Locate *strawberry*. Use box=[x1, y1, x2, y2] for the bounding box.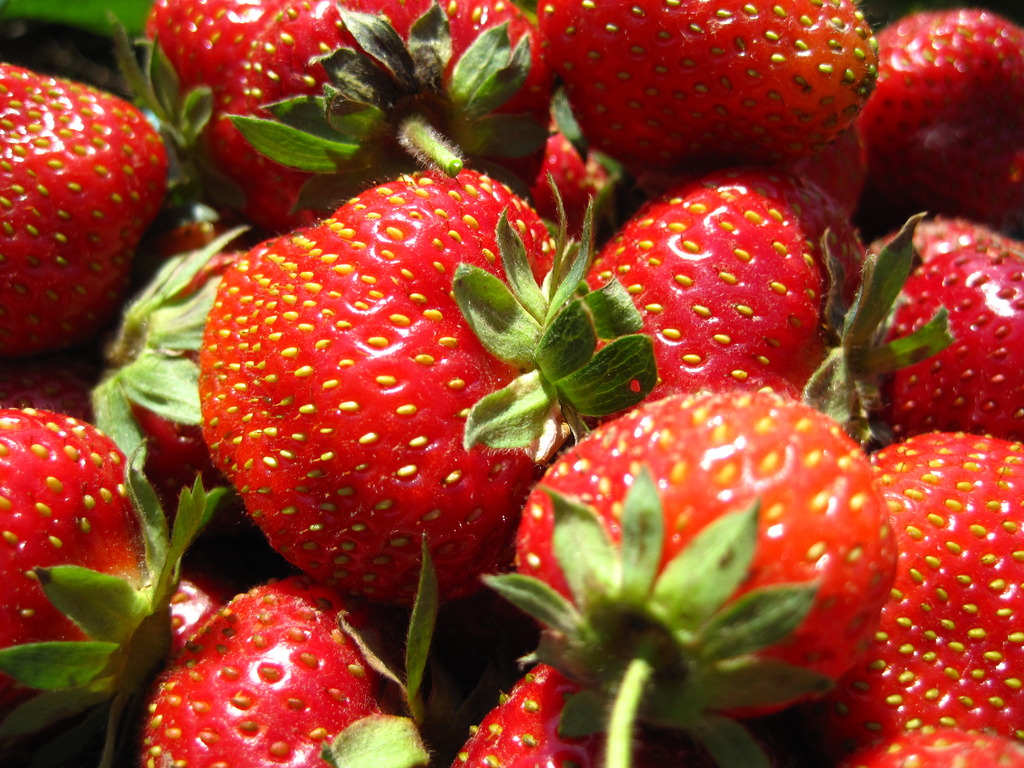
box=[842, 725, 1021, 767].
